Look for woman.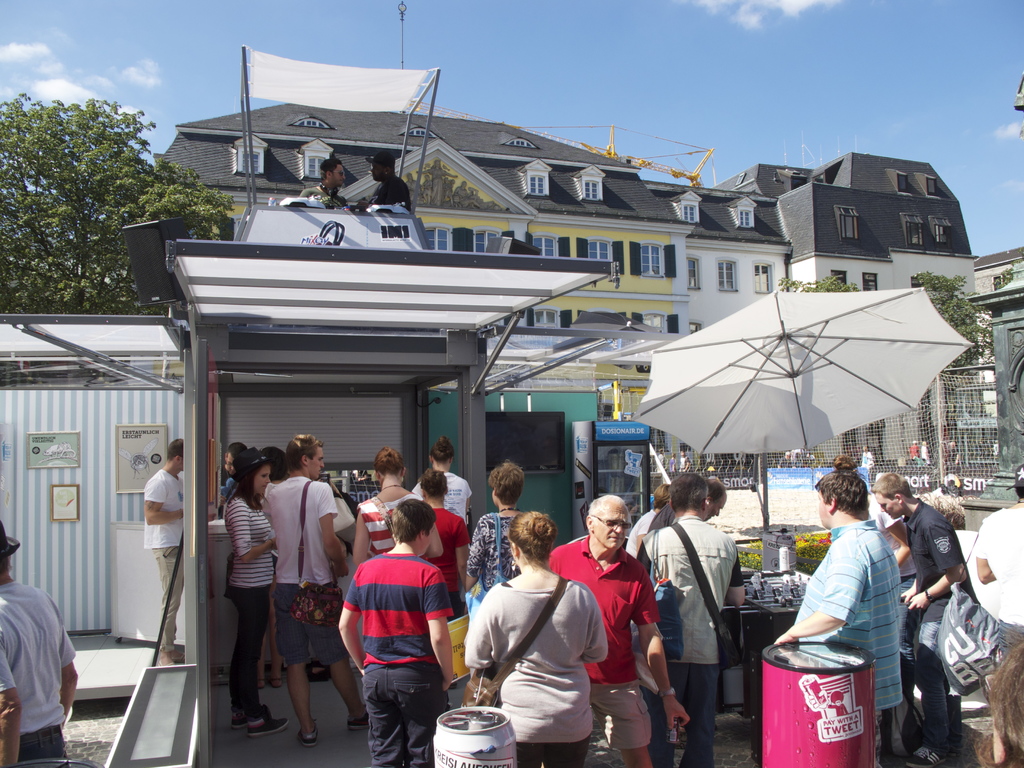
Found: (462,511,610,767).
